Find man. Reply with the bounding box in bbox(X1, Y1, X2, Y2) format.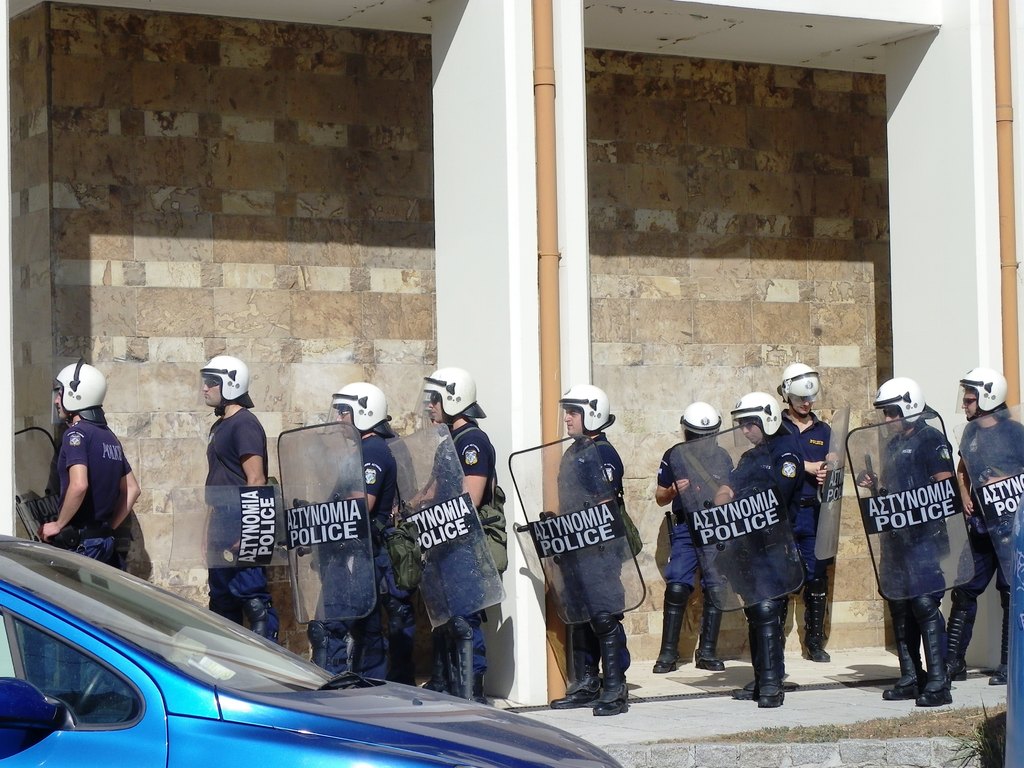
bbox(674, 392, 803, 707).
